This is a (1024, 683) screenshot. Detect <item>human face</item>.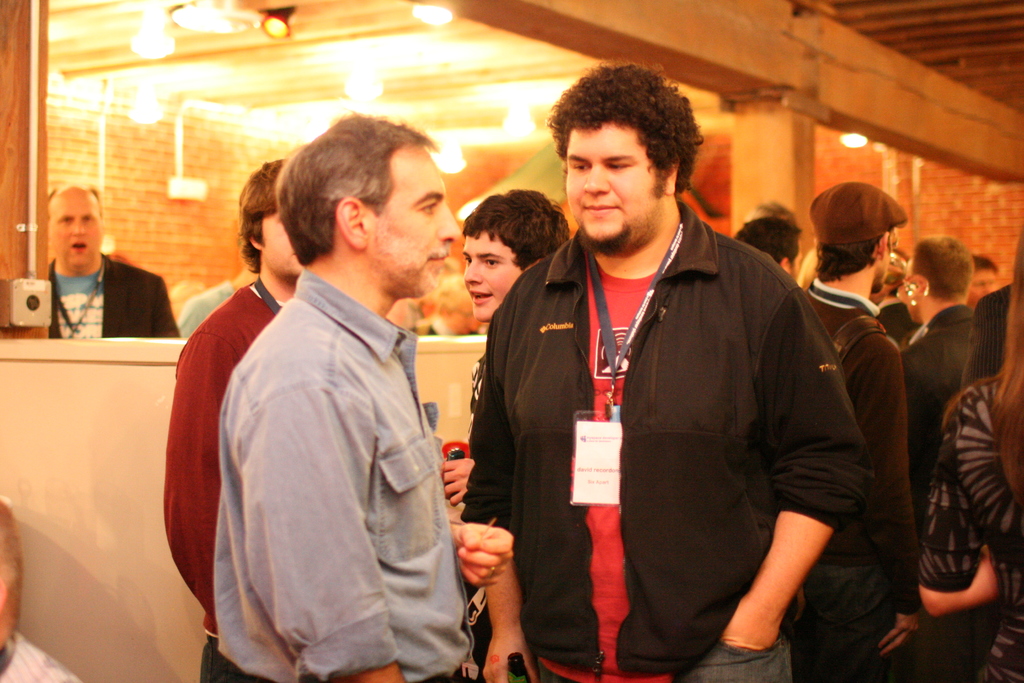
(263, 210, 302, 281).
